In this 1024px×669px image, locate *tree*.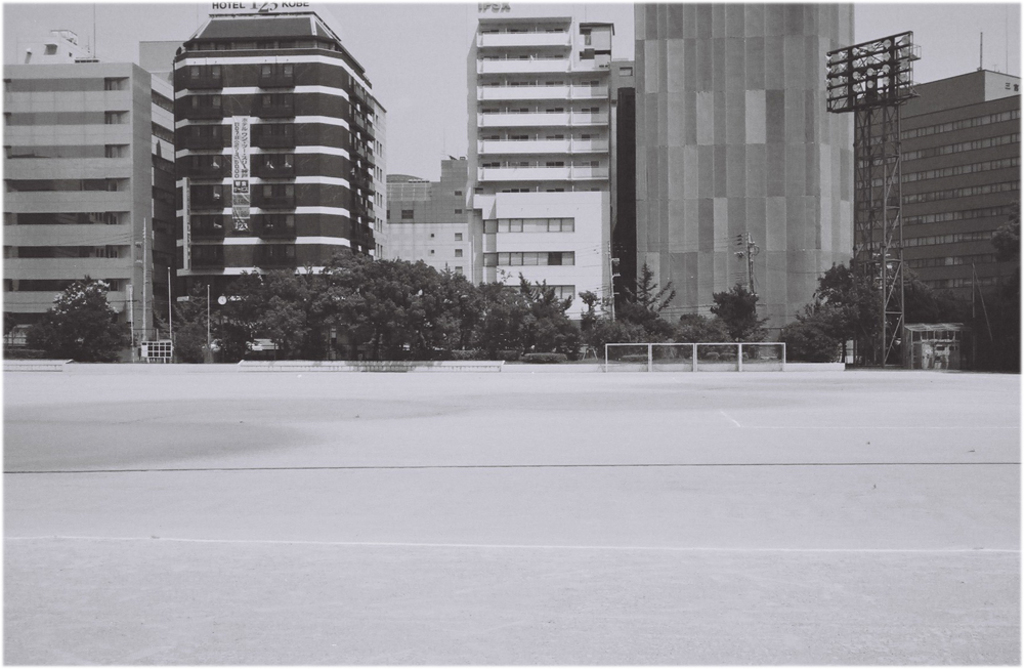
Bounding box: 771,263,954,352.
